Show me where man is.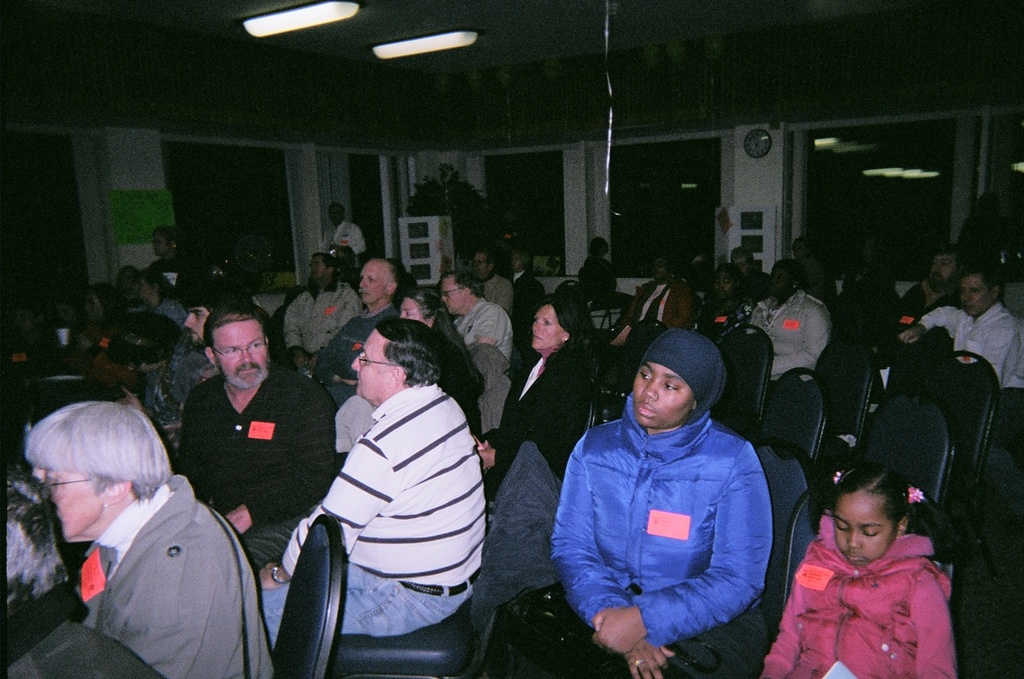
man is at (178,312,339,581).
